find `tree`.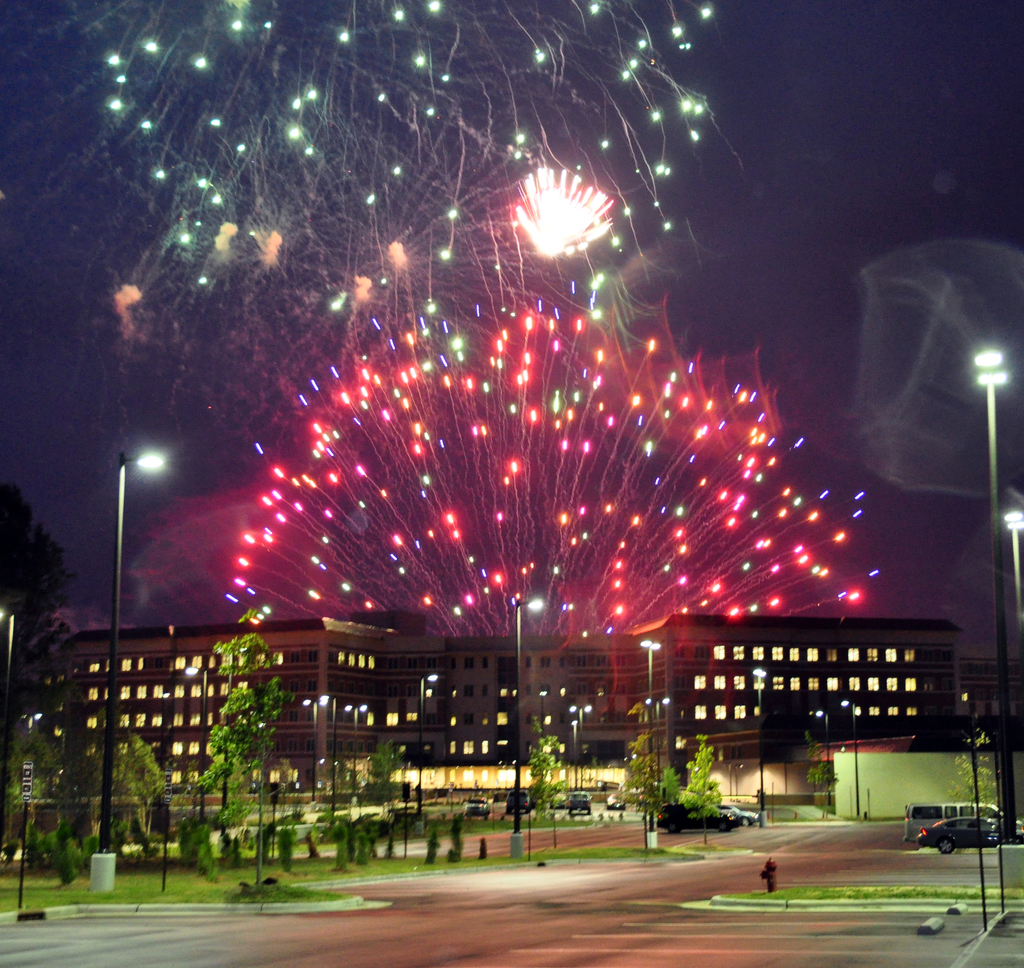
Rect(194, 610, 287, 863).
